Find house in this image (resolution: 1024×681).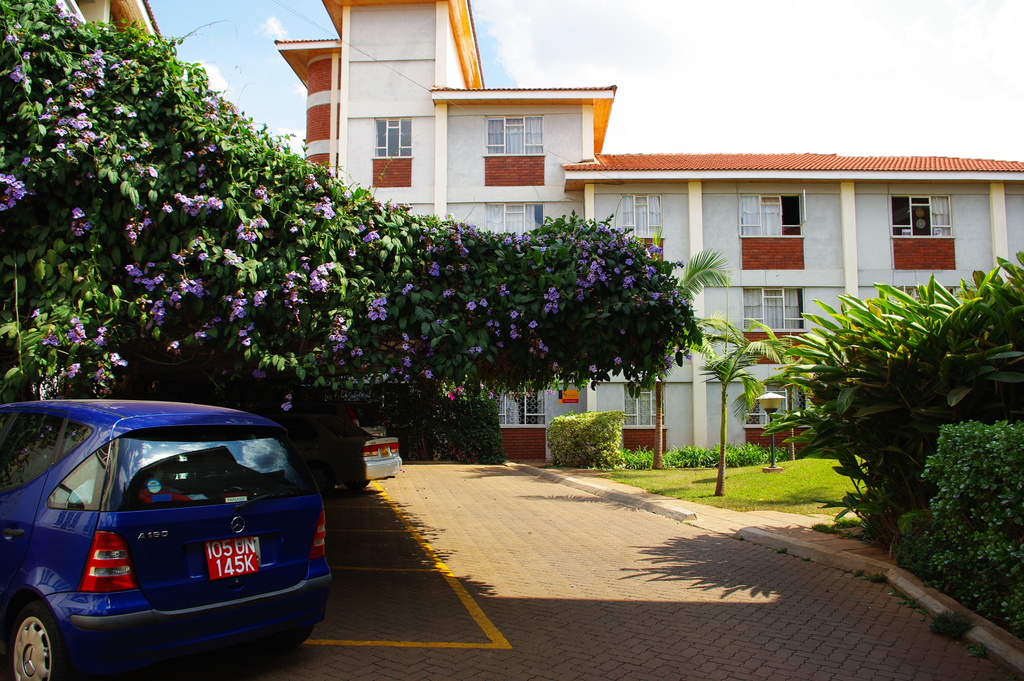
Rect(274, 0, 1023, 461).
